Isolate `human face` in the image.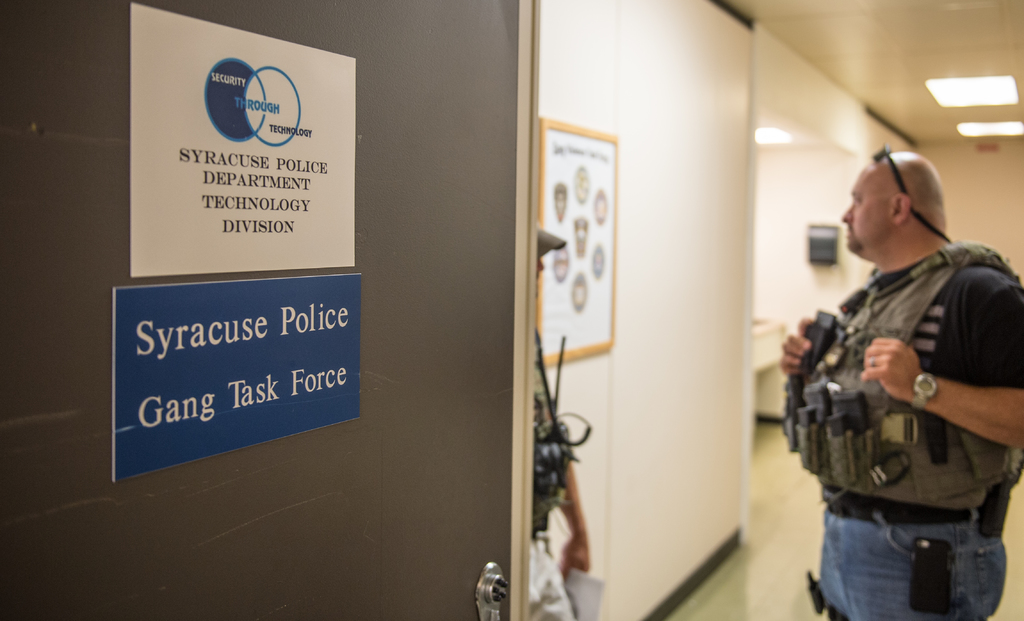
Isolated region: [x1=839, y1=162, x2=897, y2=252].
